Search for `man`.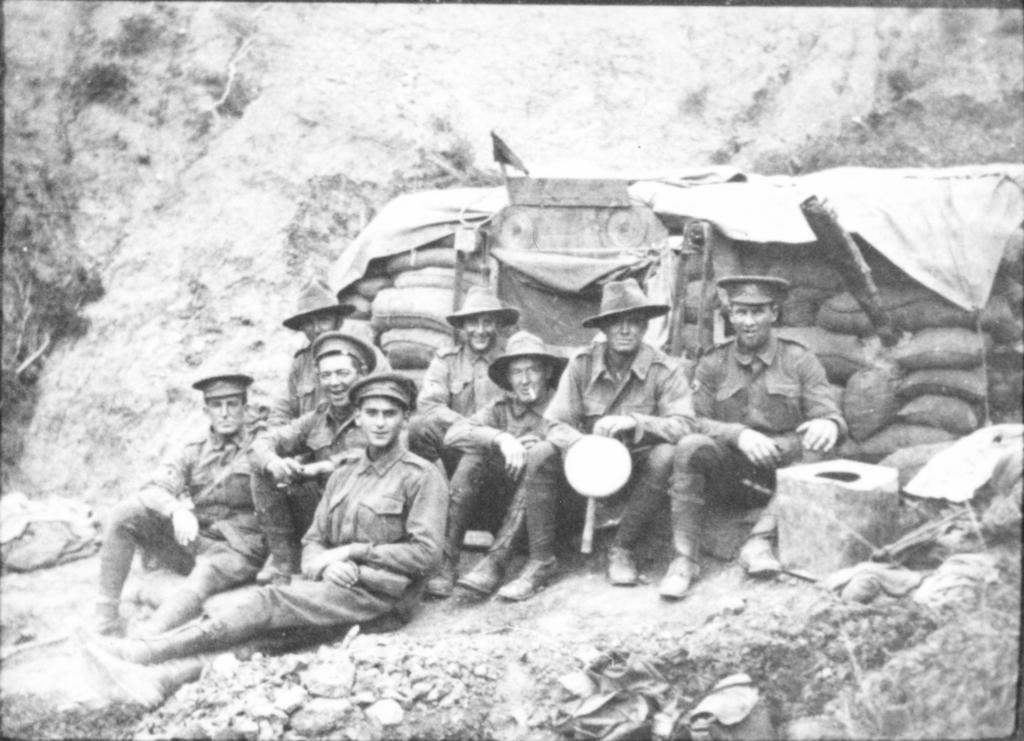
Found at detection(257, 278, 356, 433).
